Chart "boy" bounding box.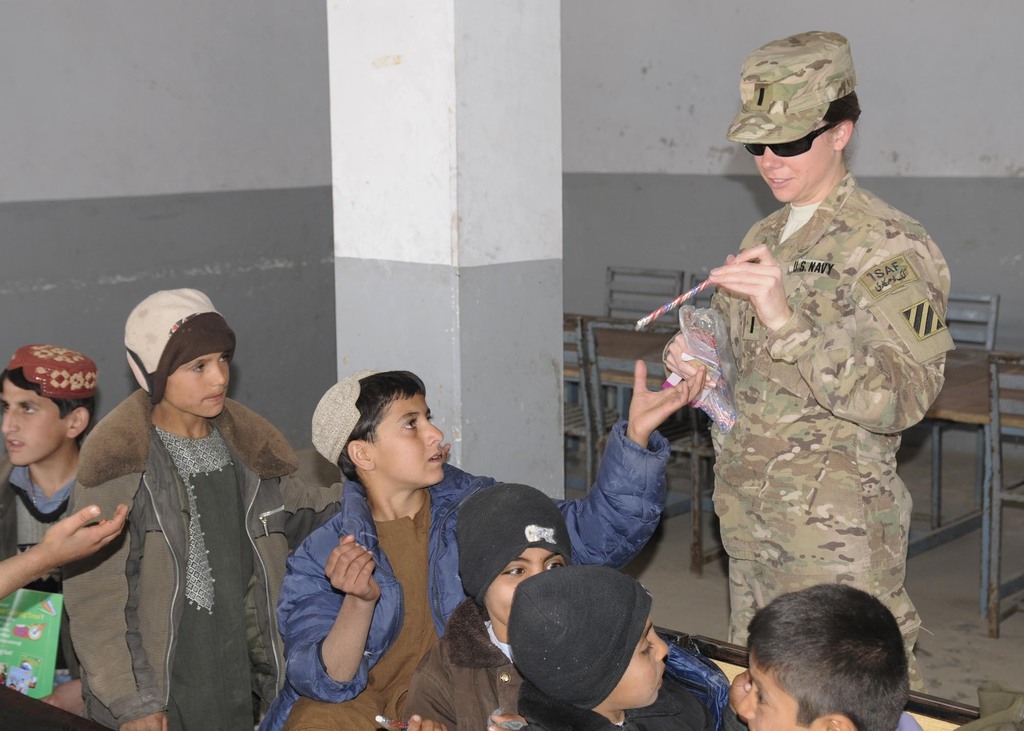
Charted: (x1=263, y1=368, x2=704, y2=730).
